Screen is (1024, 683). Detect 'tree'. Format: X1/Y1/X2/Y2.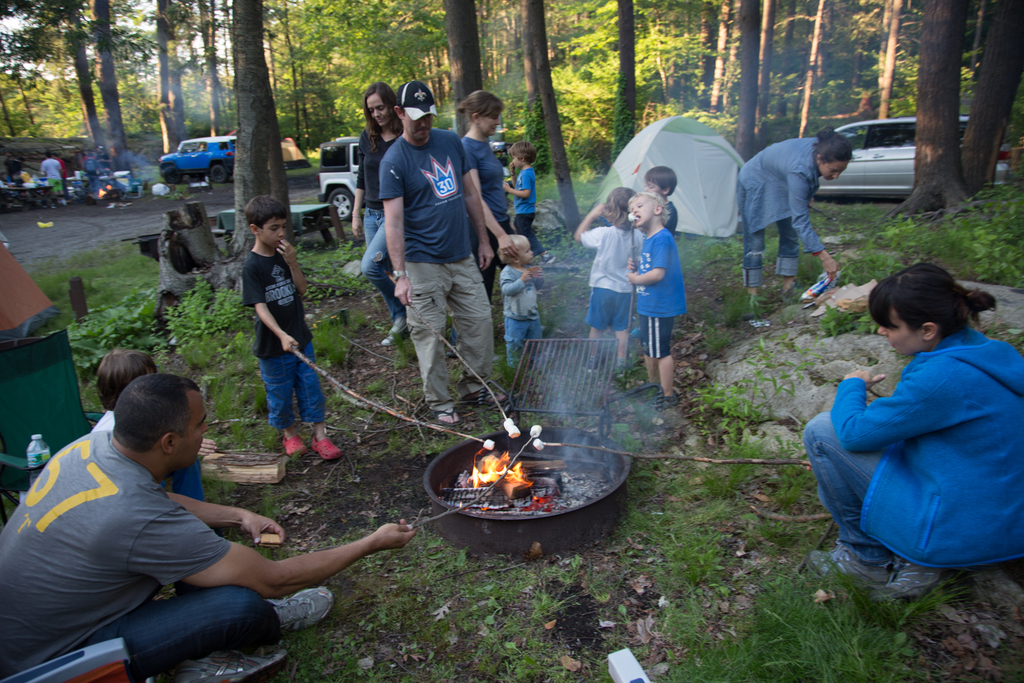
220/0/289/266.
